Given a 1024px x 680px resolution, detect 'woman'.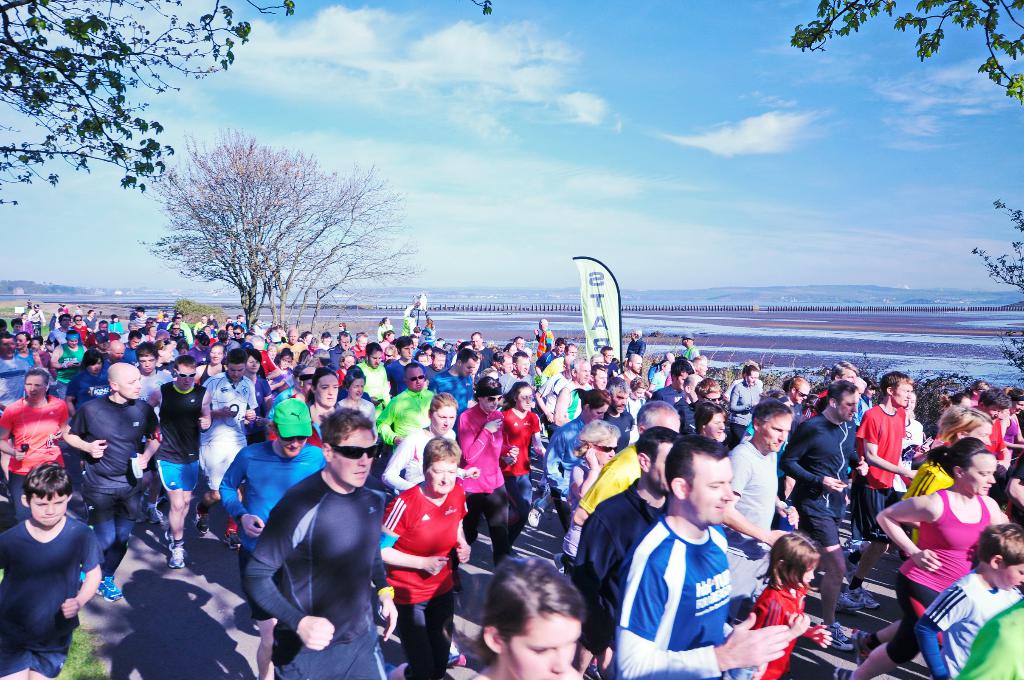
305,369,342,440.
